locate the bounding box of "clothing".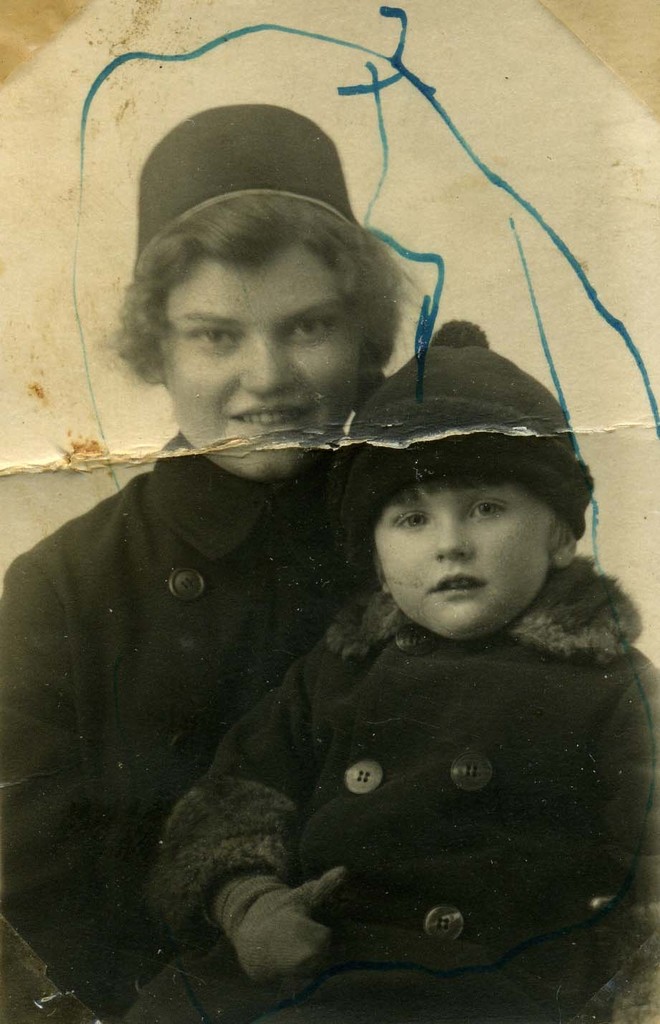
Bounding box: bbox=(156, 577, 659, 1023).
